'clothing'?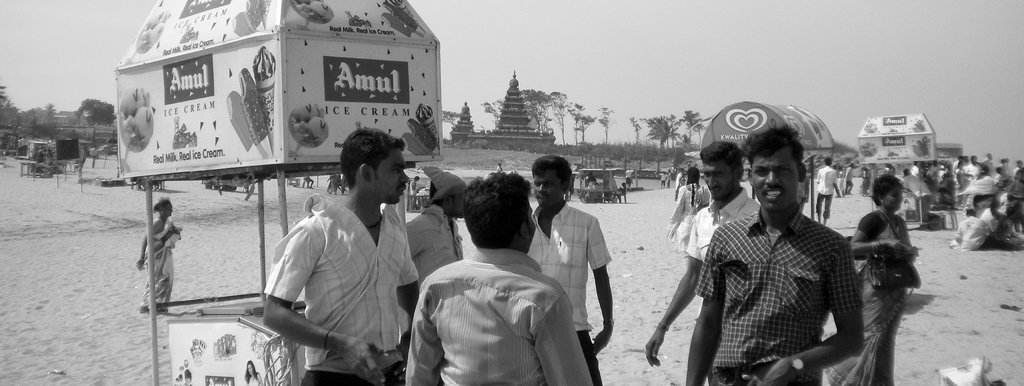
{"x1": 855, "y1": 147, "x2": 1023, "y2": 229}
